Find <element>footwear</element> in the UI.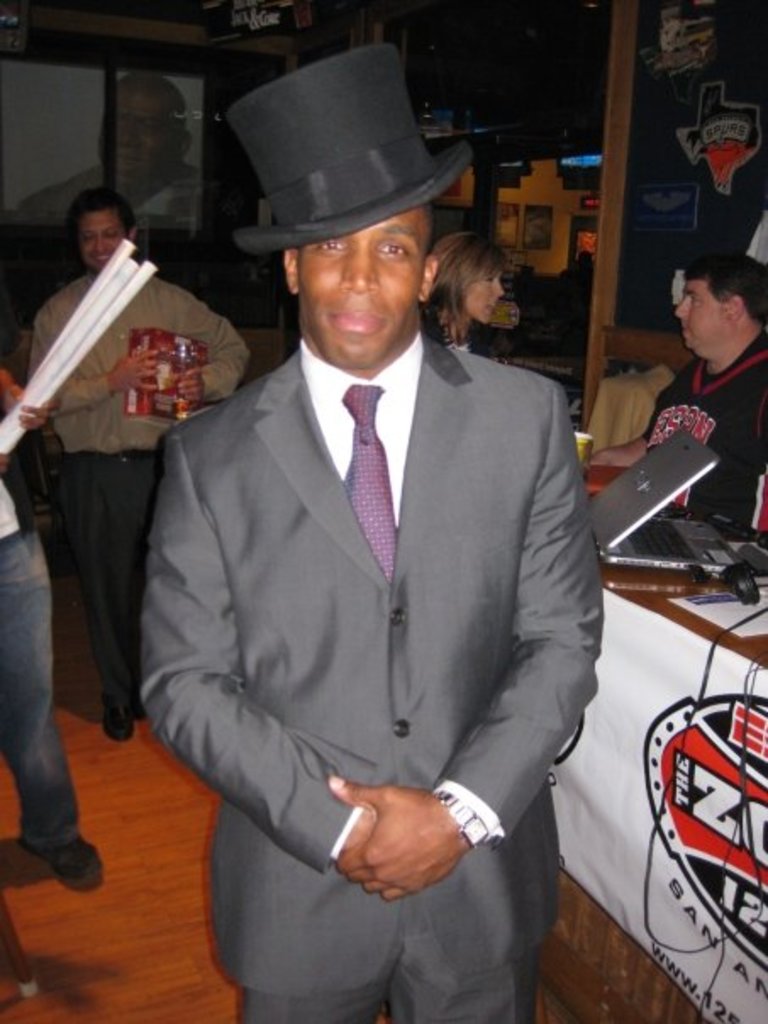
UI element at x1=22, y1=824, x2=98, y2=883.
